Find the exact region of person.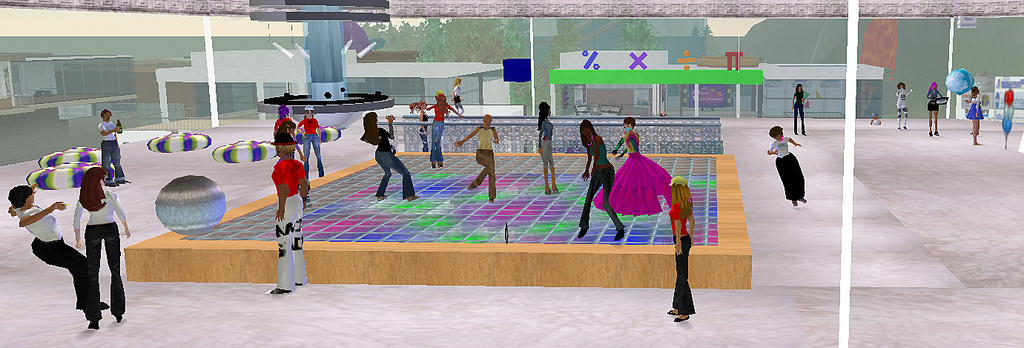
Exact region: 790, 81, 813, 134.
